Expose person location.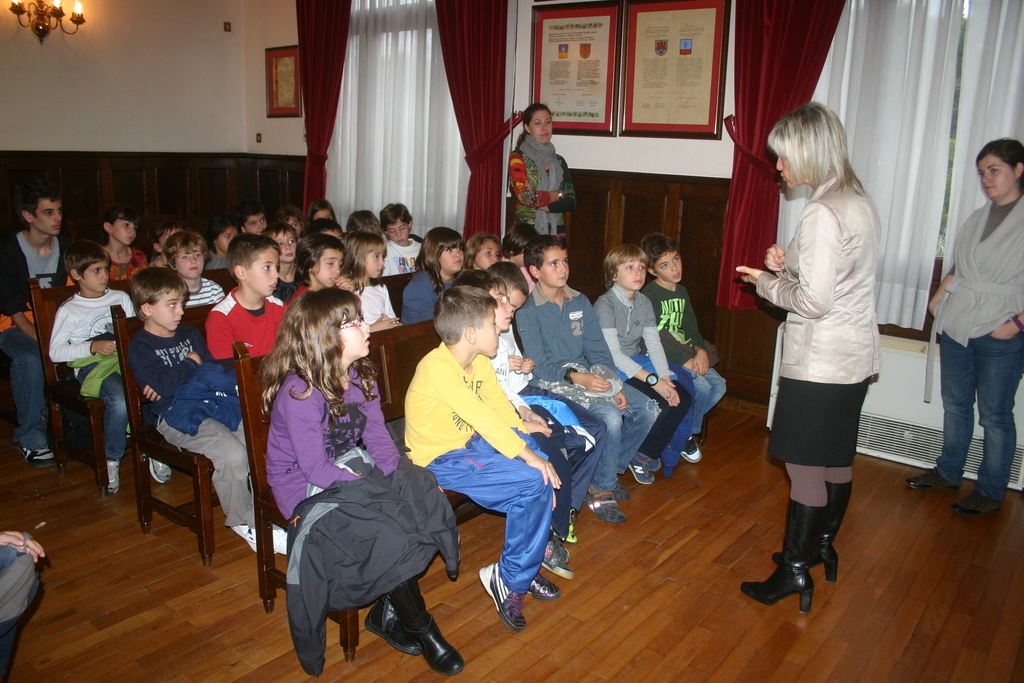
Exposed at 735,102,879,614.
